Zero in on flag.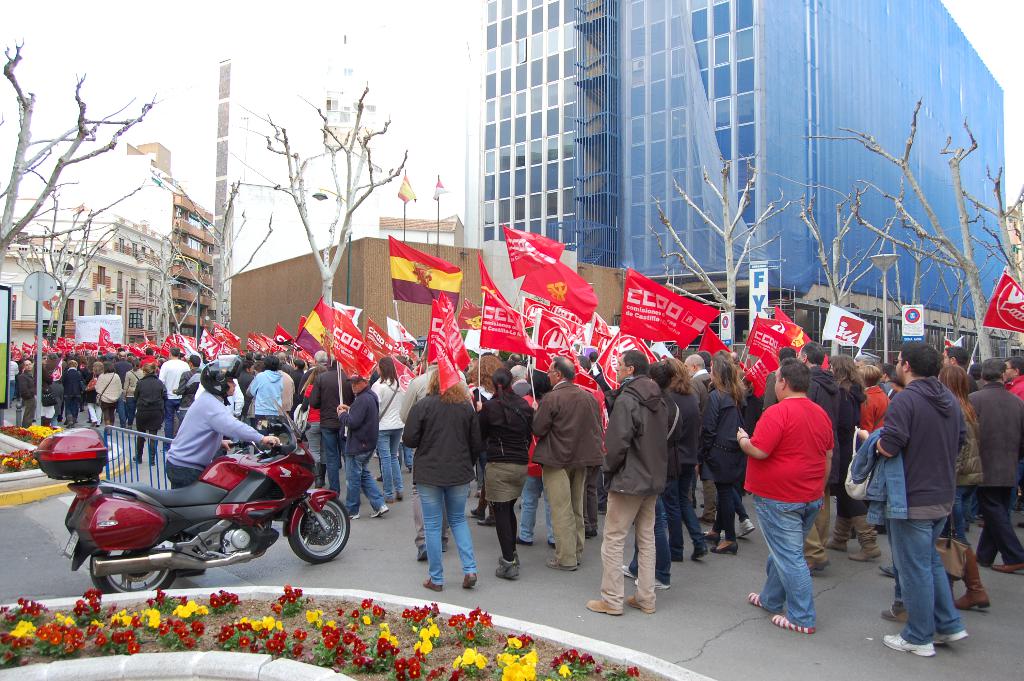
Zeroed in: bbox=[257, 332, 281, 351].
